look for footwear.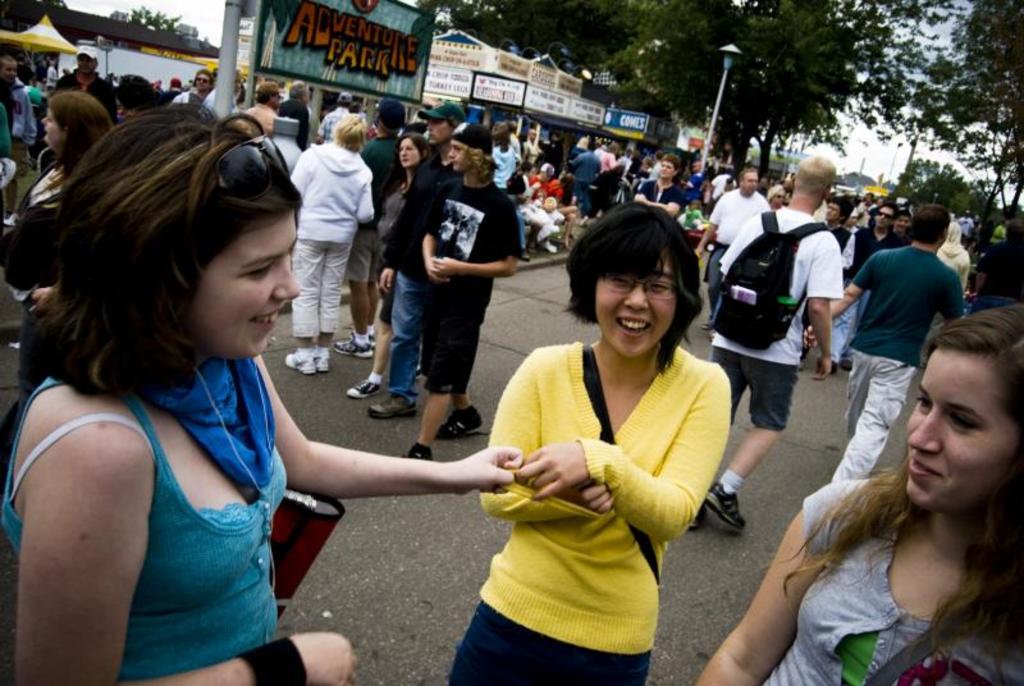
Found: rect(367, 399, 417, 417).
